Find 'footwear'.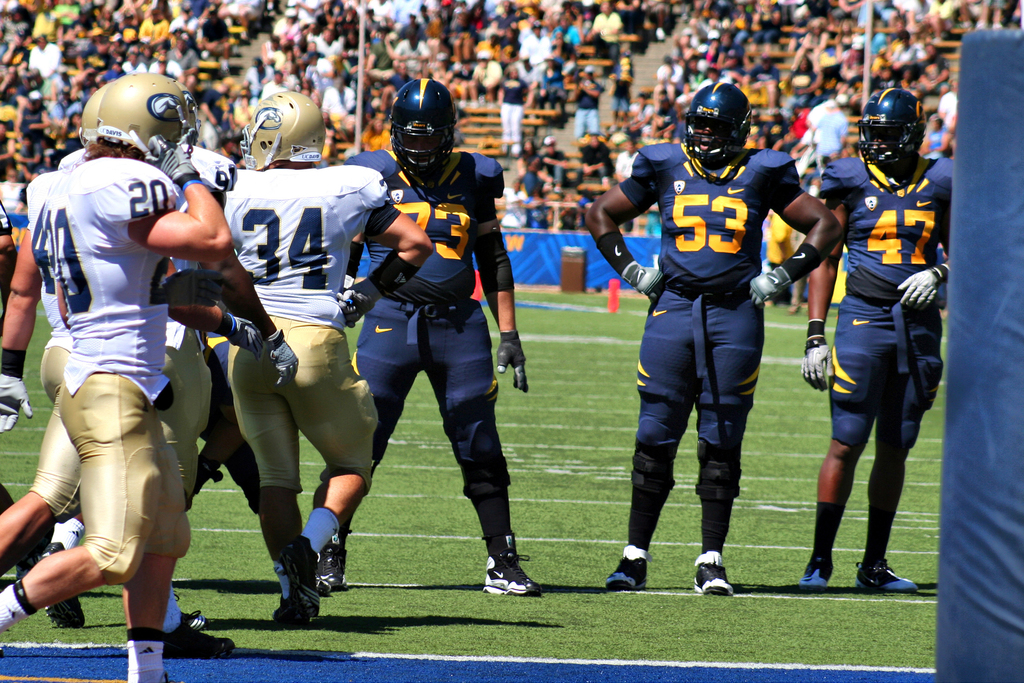
l=693, t=563, r=733, b=598.
